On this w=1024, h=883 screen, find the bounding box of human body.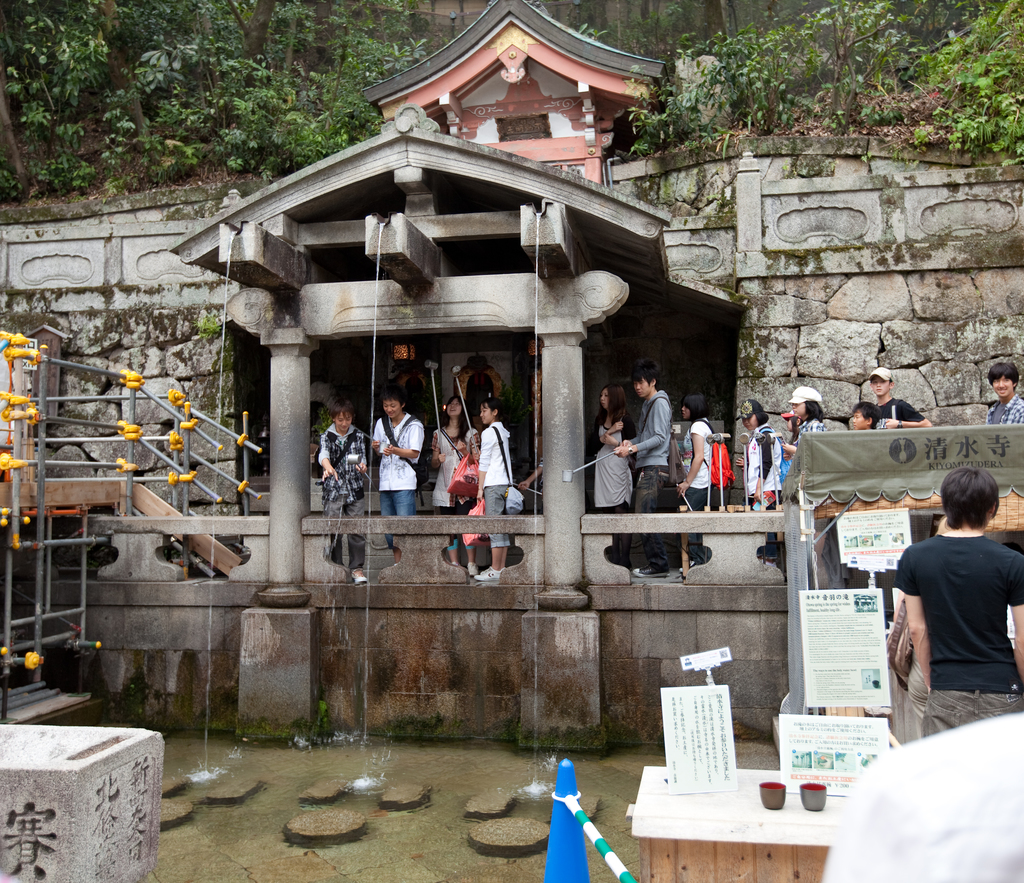
Bounding box: bbox=[315, 425, 369, 509].
